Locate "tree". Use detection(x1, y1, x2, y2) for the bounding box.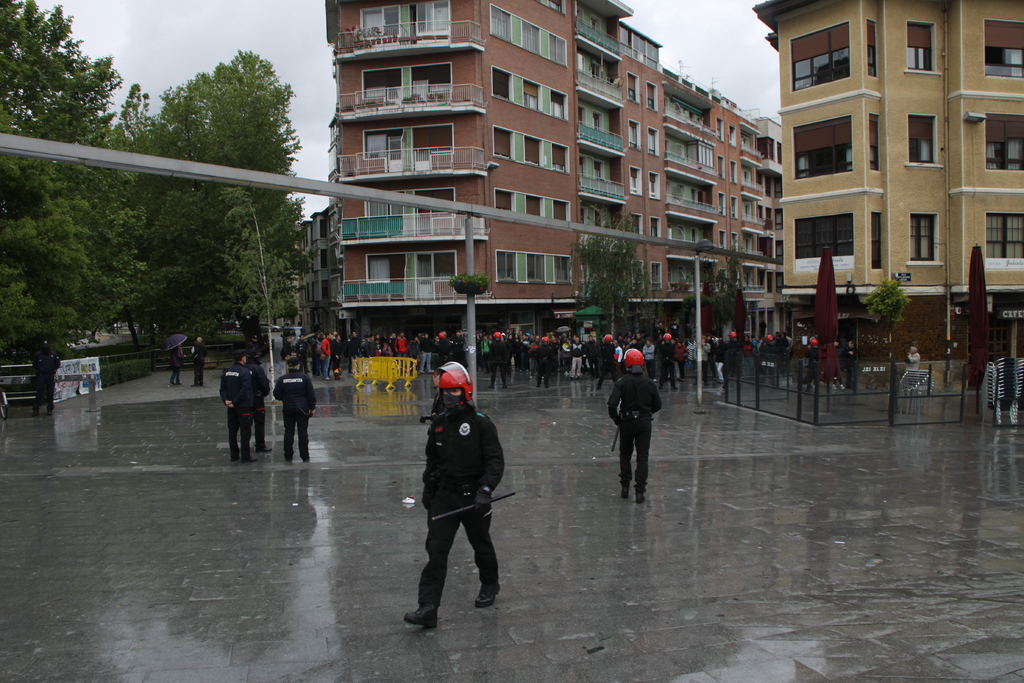
detection(221, 178, 304, 370).
